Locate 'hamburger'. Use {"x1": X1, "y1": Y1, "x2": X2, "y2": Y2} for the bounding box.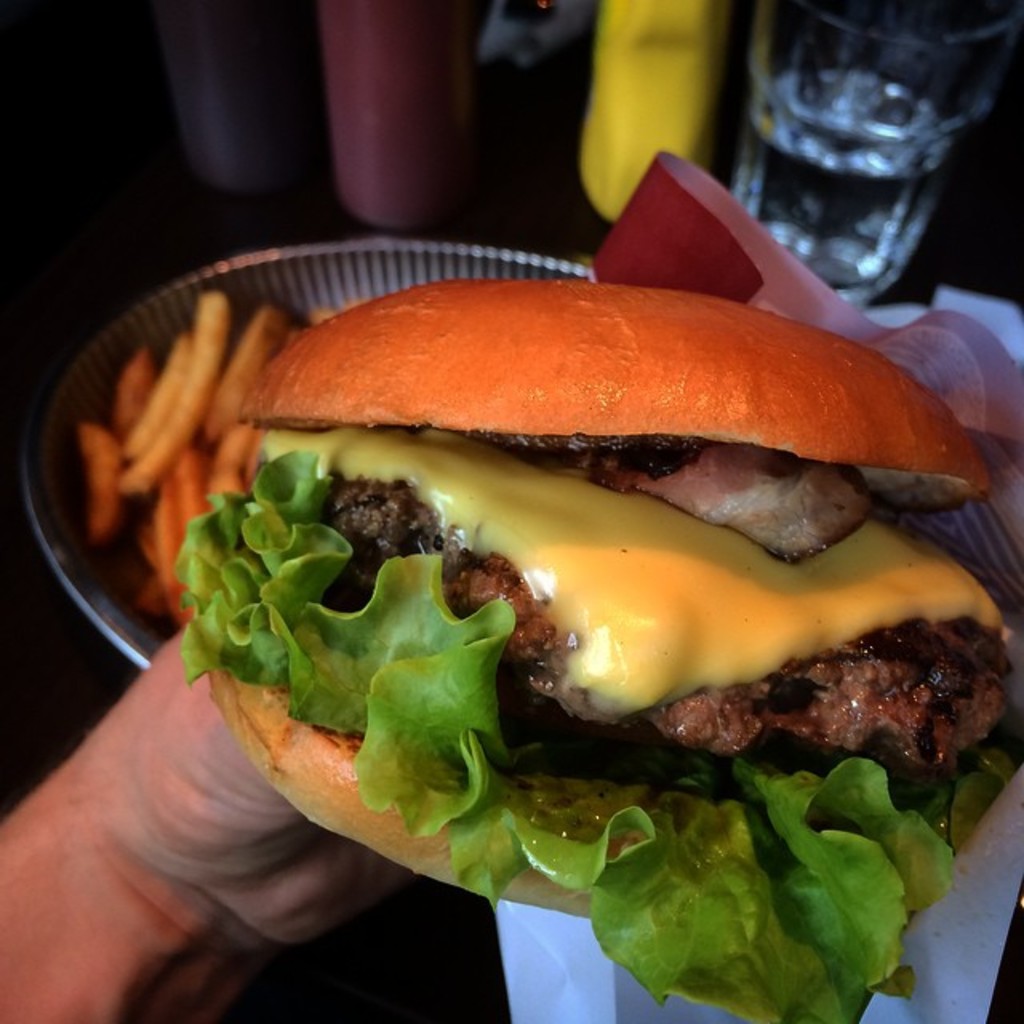
{"x1": 138, "y1": 275, "x2": 1022, "y2": 1022}.
